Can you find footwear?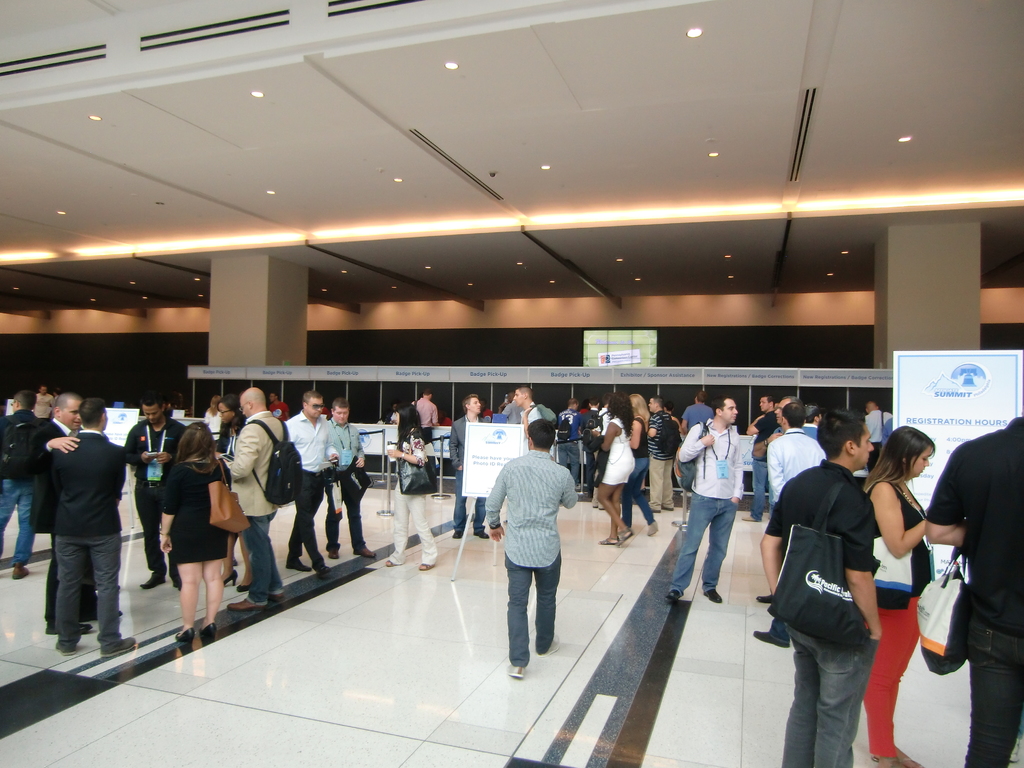
Yes, bounding box: detection(326, 548, 335, 559).
